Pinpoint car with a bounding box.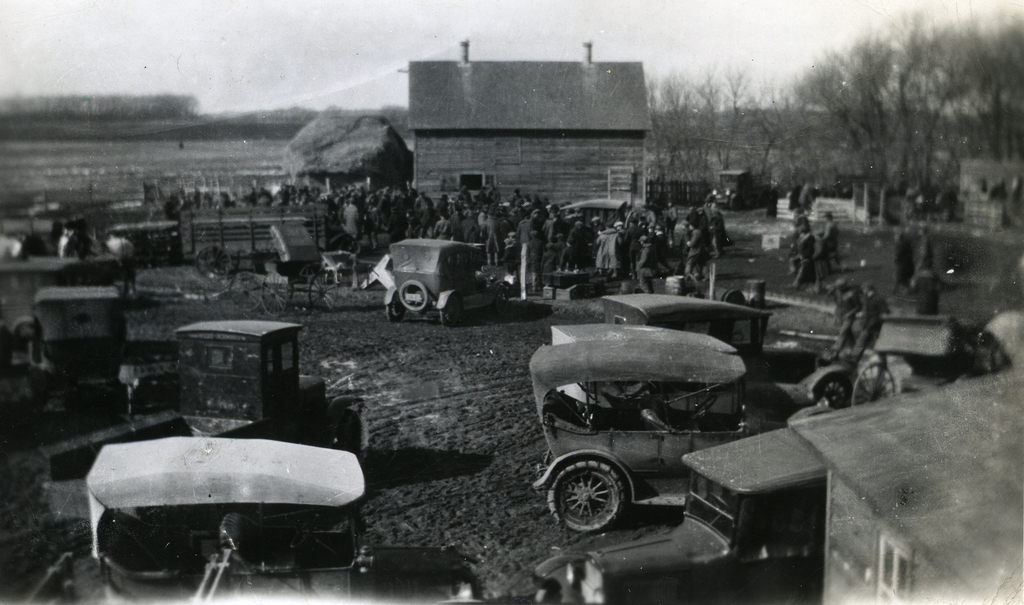
region(20, 283, 131, 396).
